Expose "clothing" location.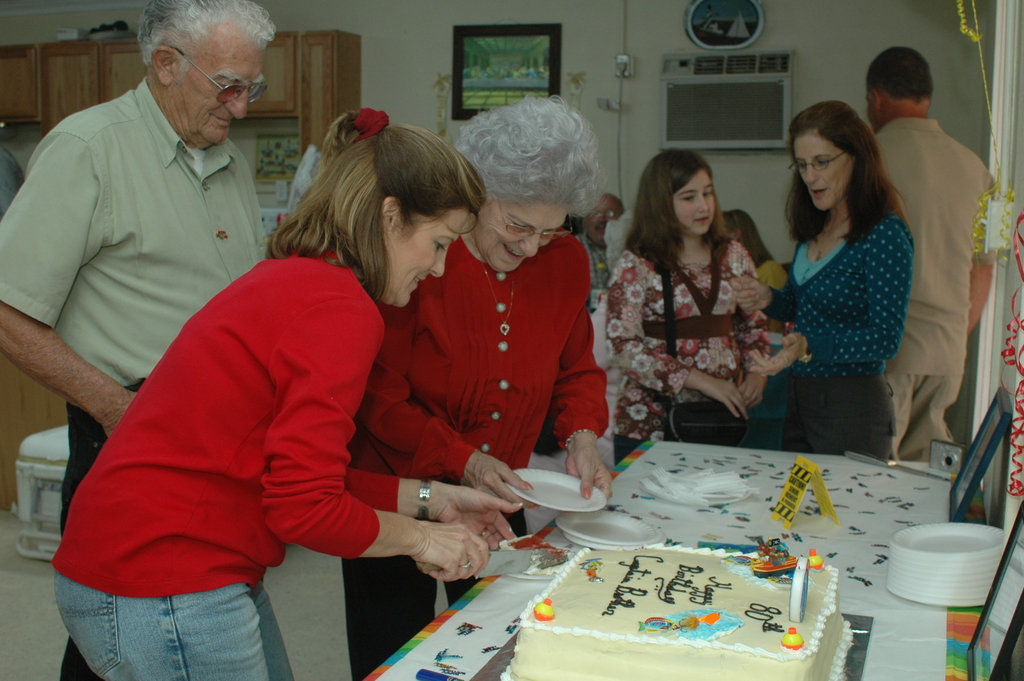
Exposed at (left=33, top=68, right=355, bottom=624).
